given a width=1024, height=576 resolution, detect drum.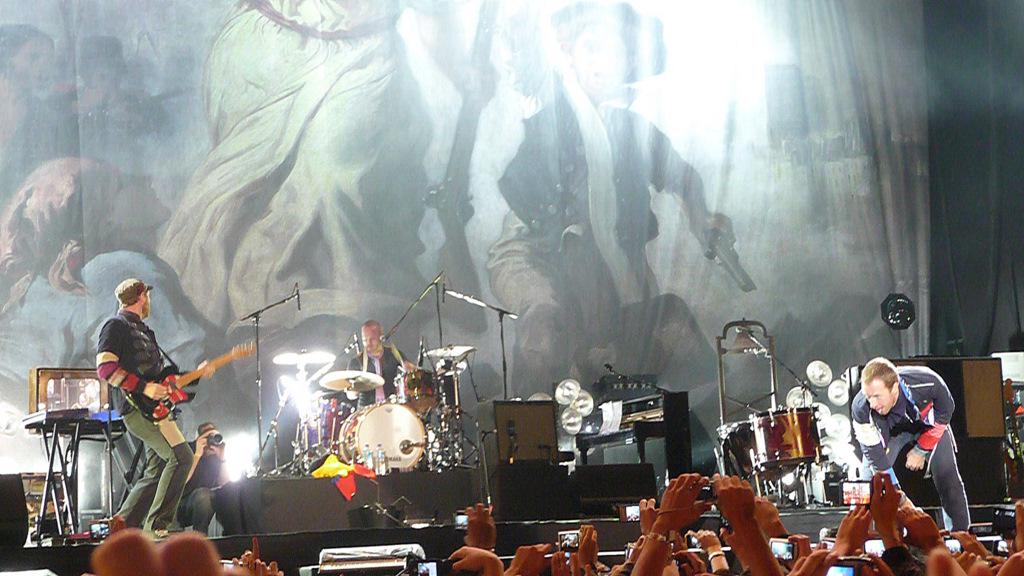
{"x1": 339, "y1": 400, "x2": 428, "y2": 475}.
